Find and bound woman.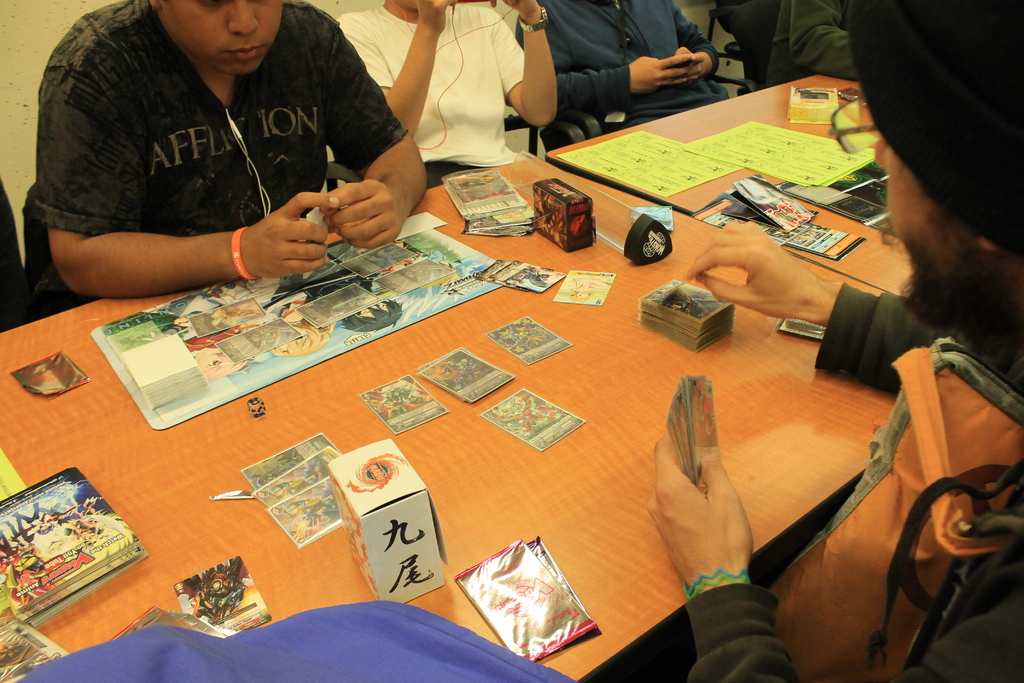
Bound: [x1=19, y1=0, x2=435, y2=317].
